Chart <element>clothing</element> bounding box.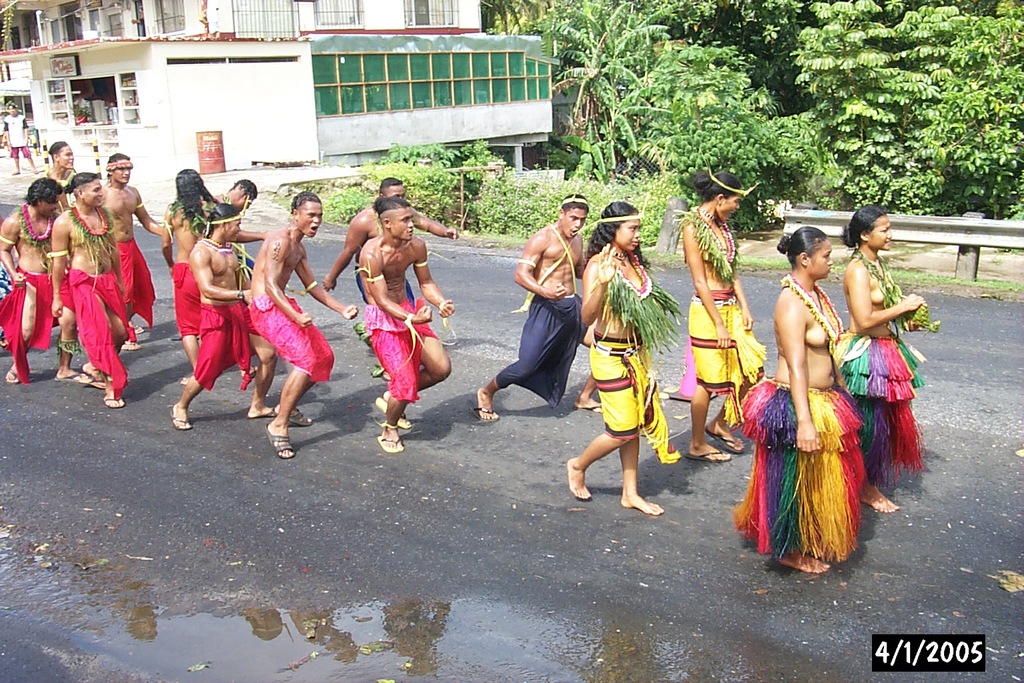
Charted: bbox=(842, 340, 934, 484).
